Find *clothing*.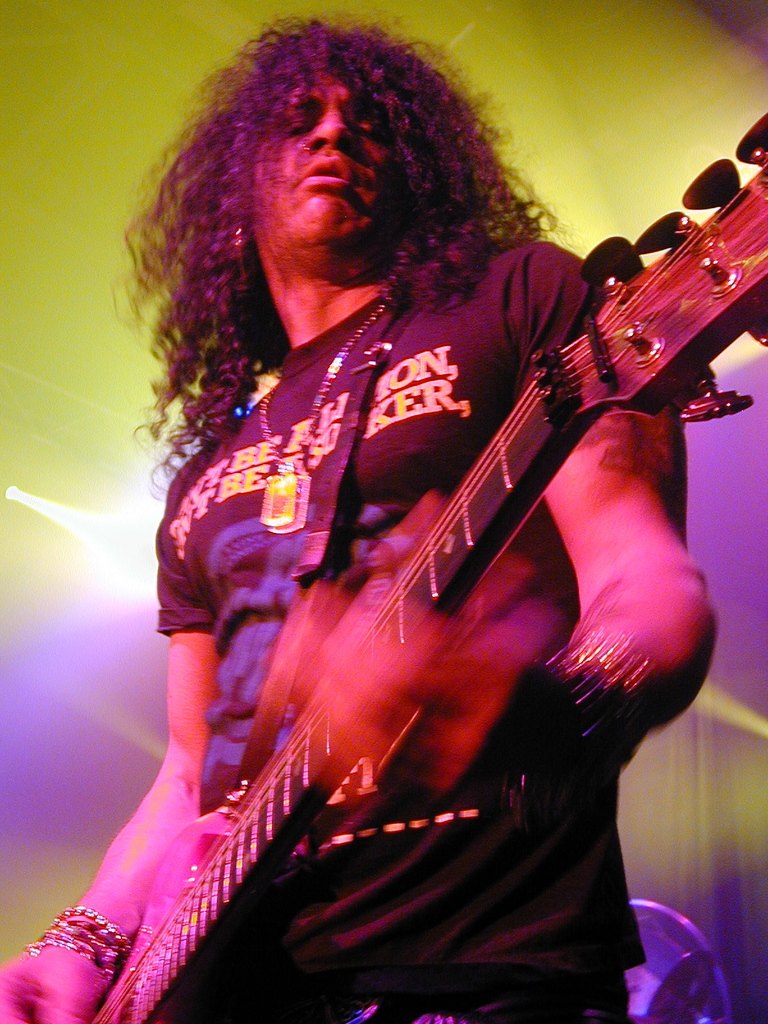
bbox=[183, 97, 724, 1005].
